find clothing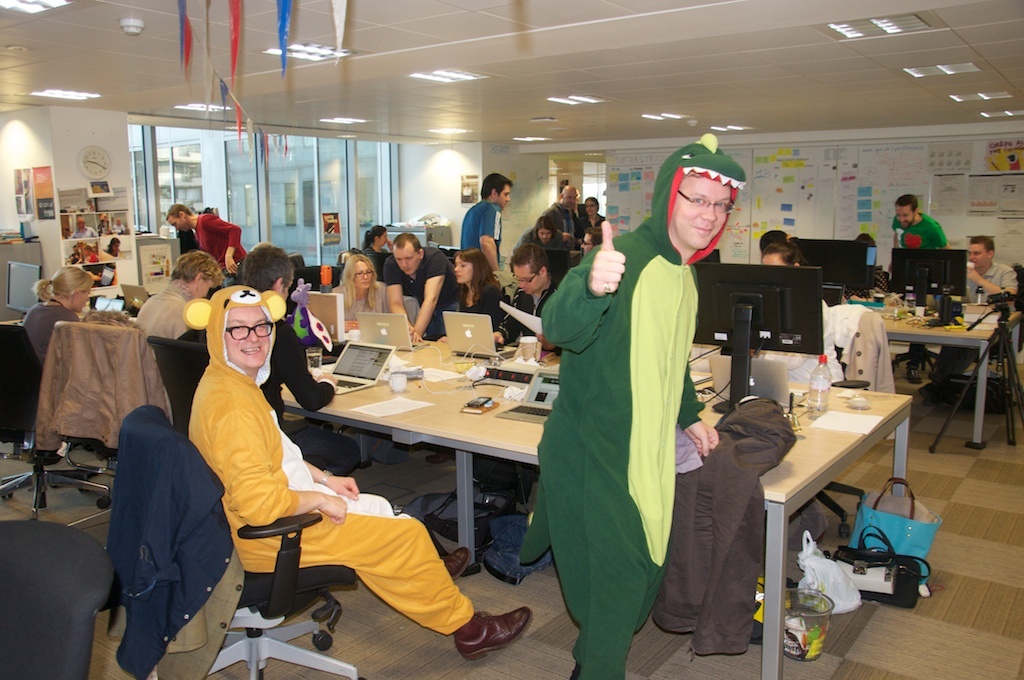
[x1=454, y1=199, x2=502, y2=290]
